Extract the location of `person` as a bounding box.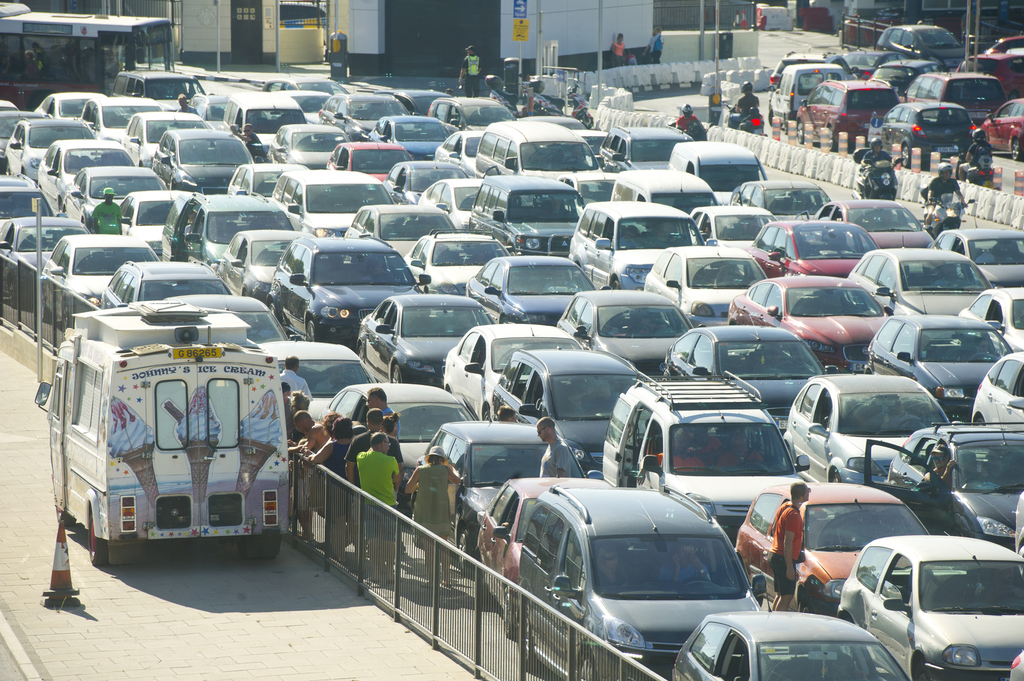
(911,437,966,495).
